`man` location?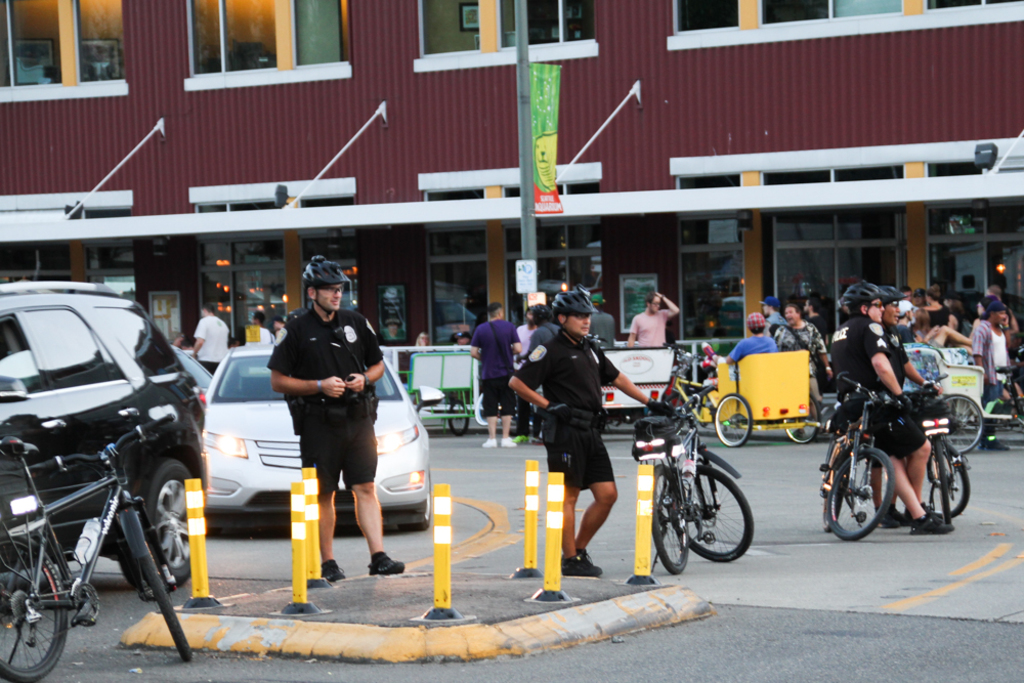
box(456, 332, 473, 346)
